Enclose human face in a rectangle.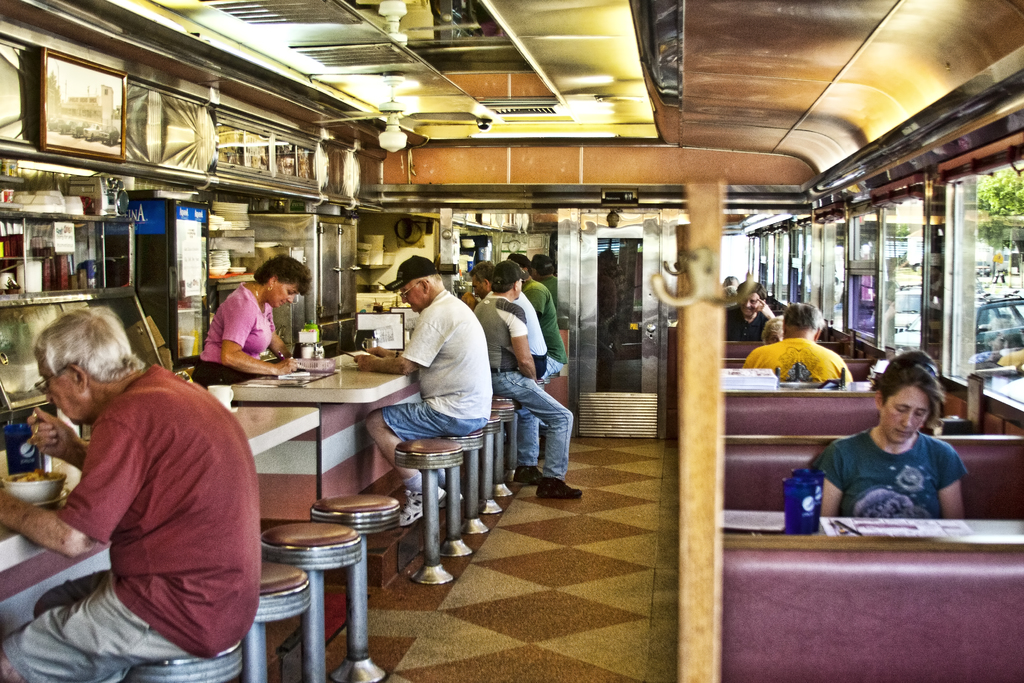
[472,278,483,299].
